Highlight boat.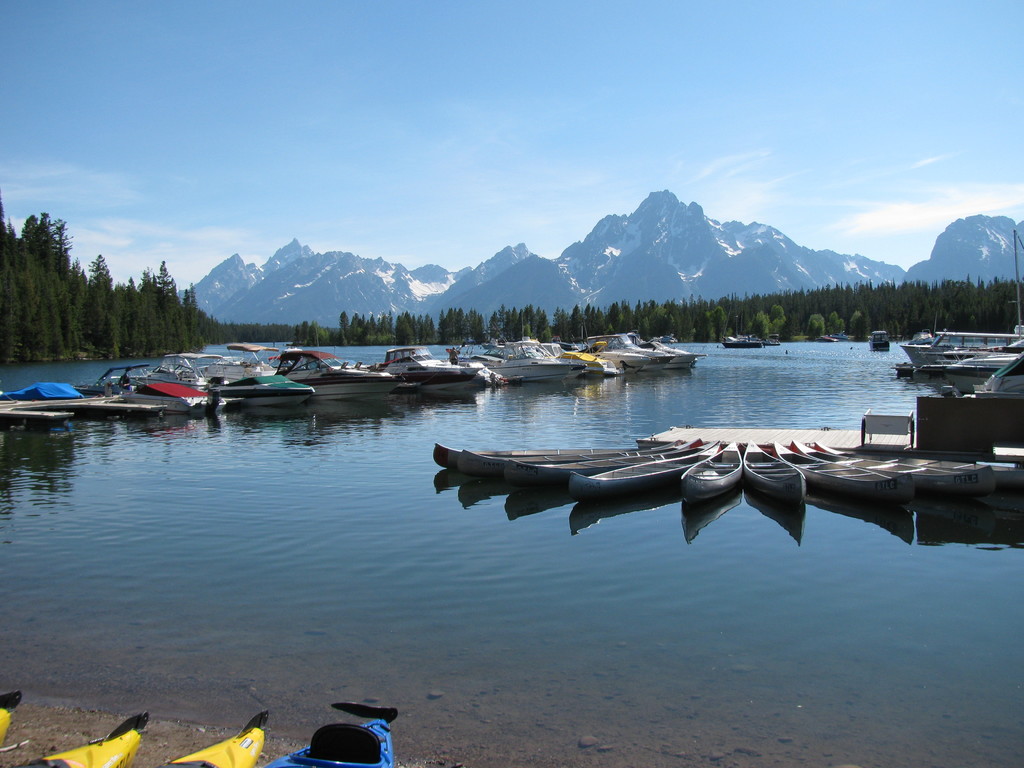
Highlighted region: box=[380, 340, 497, 399].
